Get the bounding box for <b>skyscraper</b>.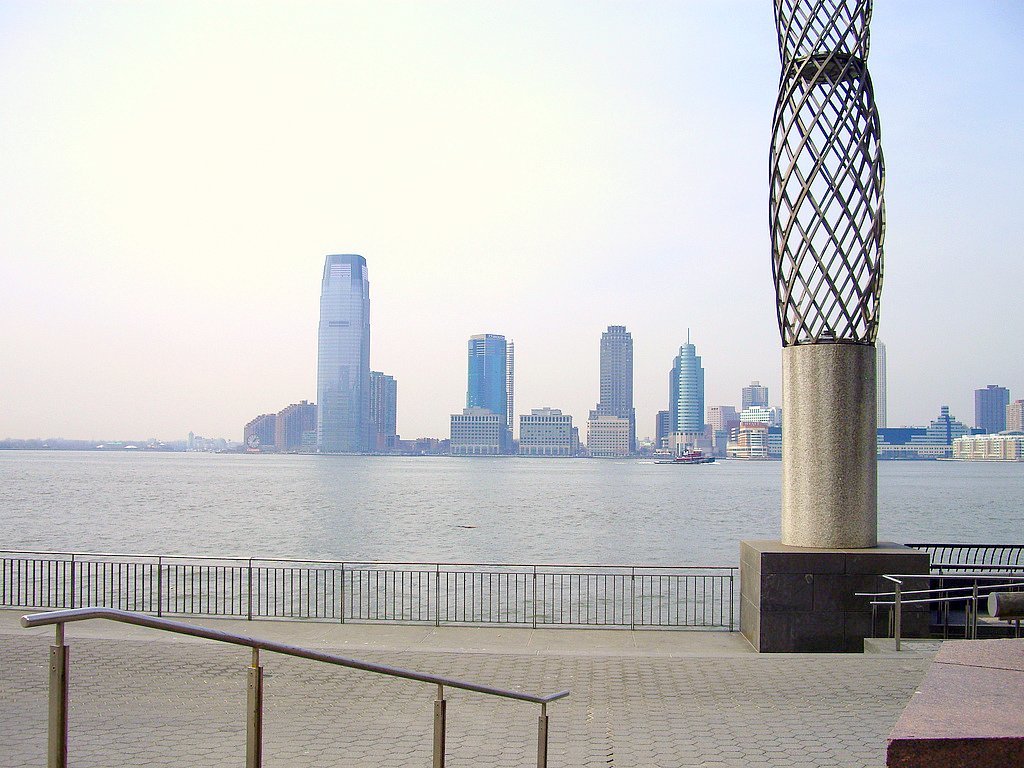
x1=596 y1=323 x2=638 y2=453.
